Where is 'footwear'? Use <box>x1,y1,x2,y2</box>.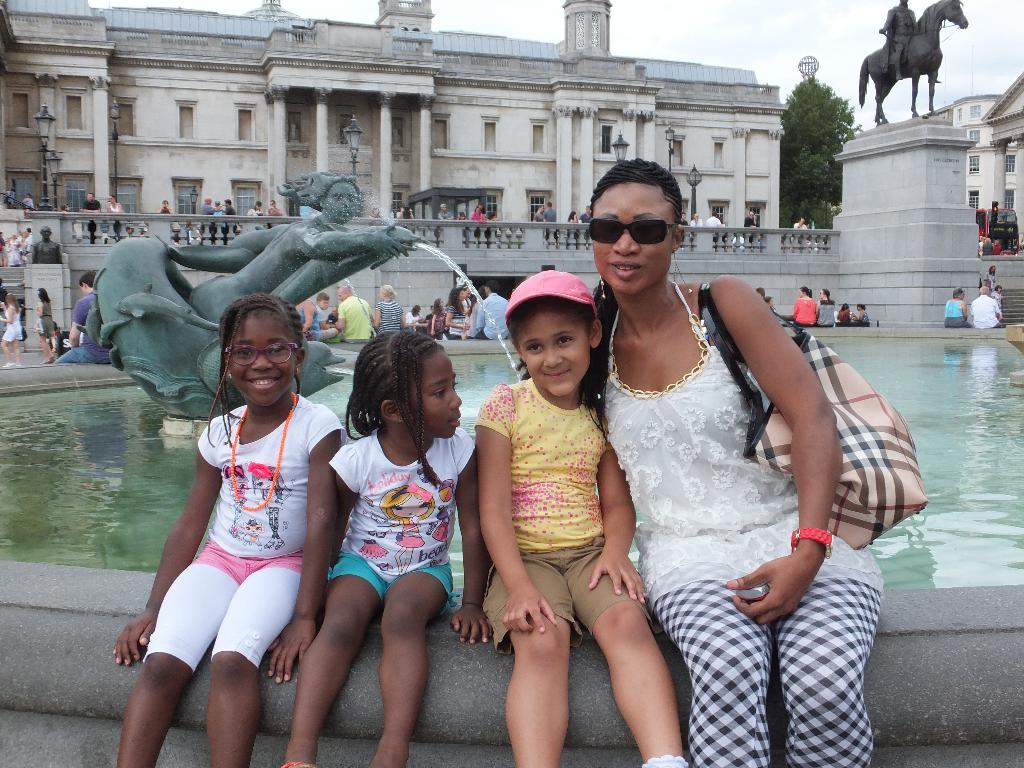
<box>40,359,50,363</box>.
